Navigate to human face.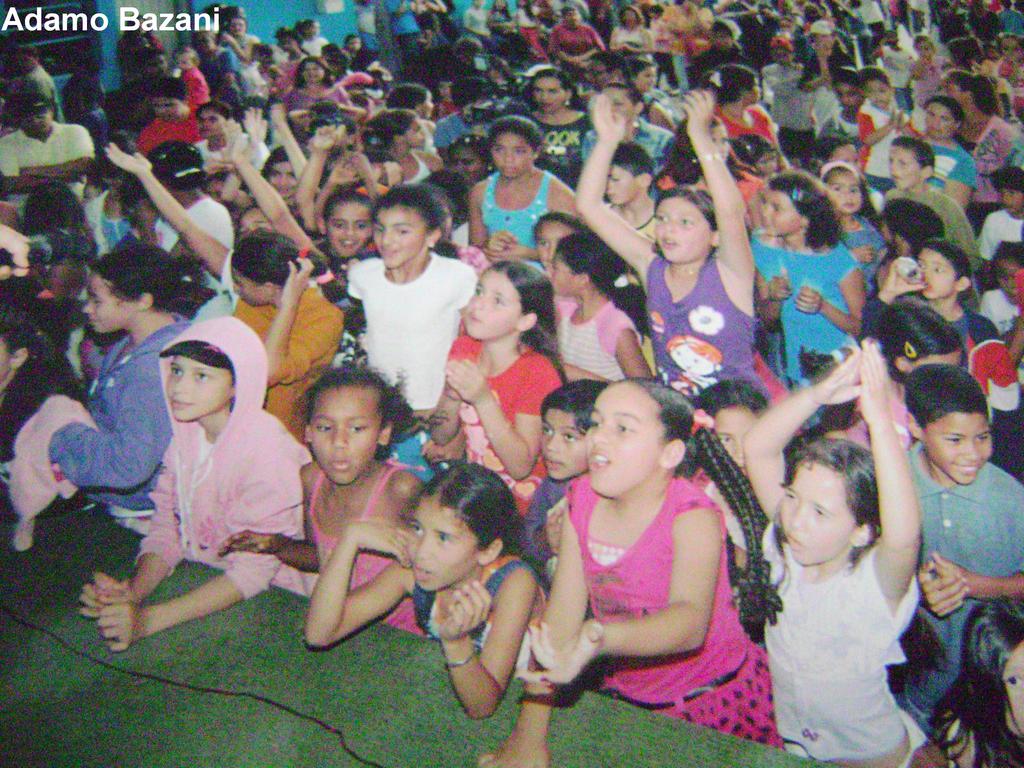
Navigation target: crop(814, 31, 838, 57).
